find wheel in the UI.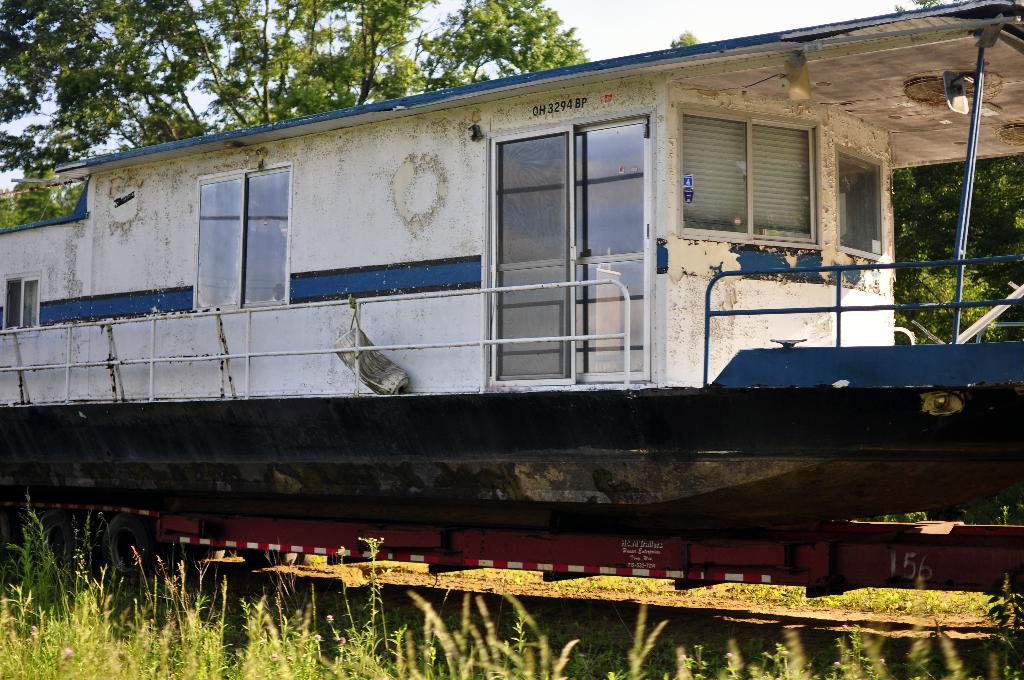
UI element at l=106, t=509, r=159, b=579.
